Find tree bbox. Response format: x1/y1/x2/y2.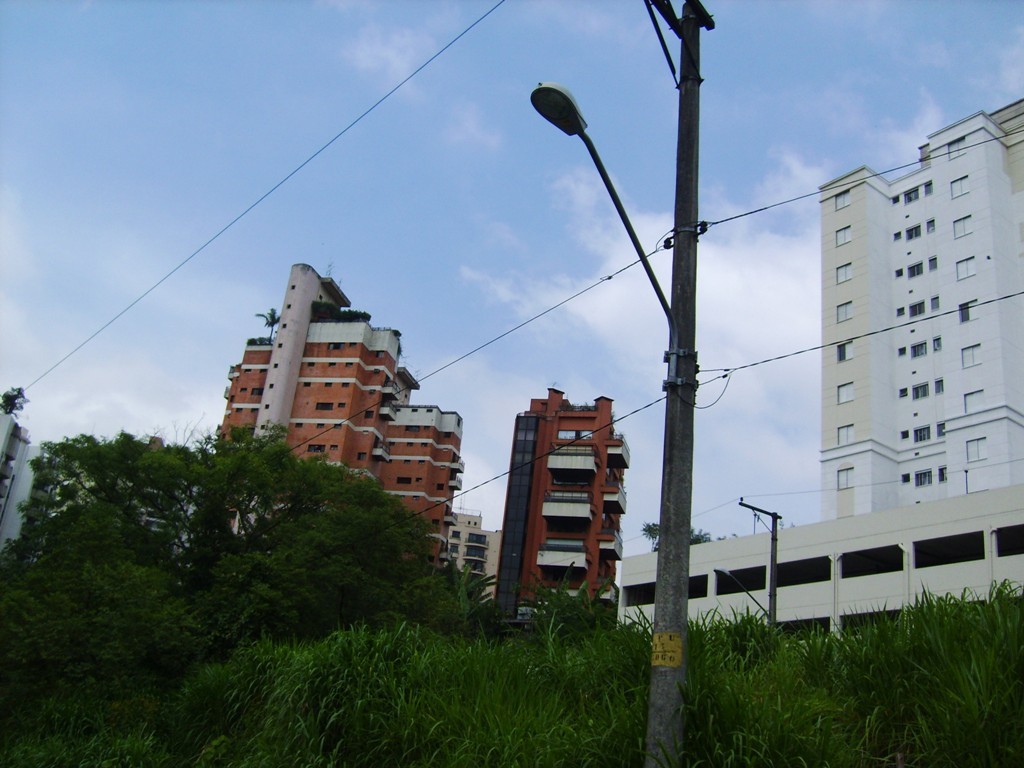
528/566/612/654.
